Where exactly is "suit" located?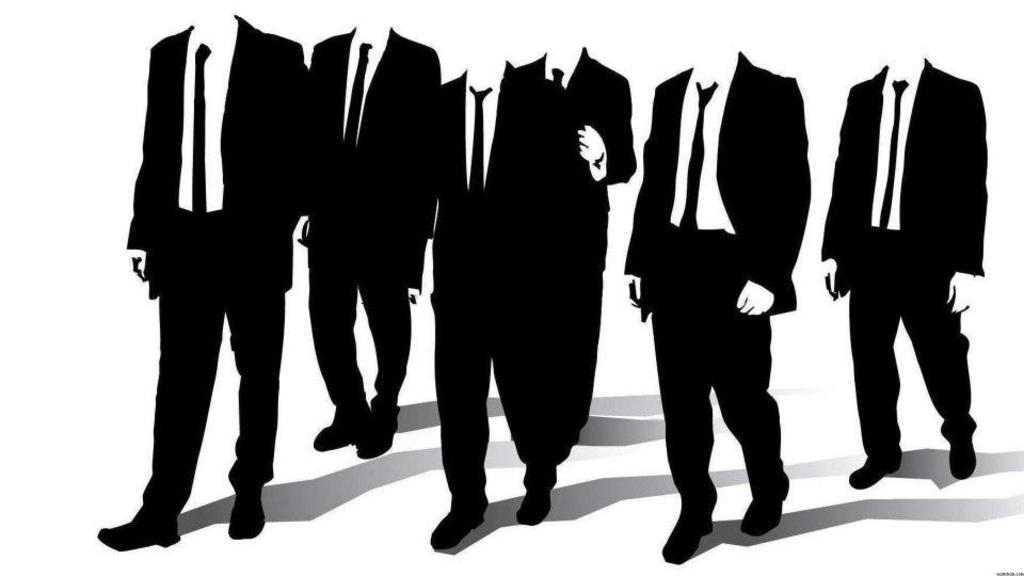
Its bounding box is region(110, 17, 309, 524).
